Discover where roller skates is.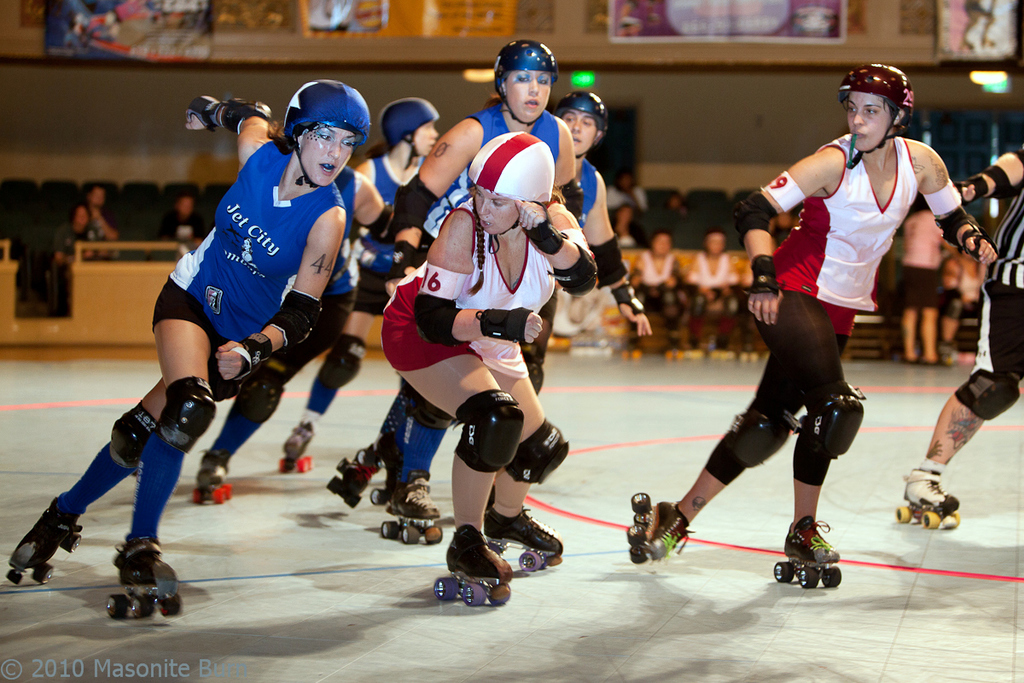
Discovered at x1=433 y1=518 x2=515 y2=606.
